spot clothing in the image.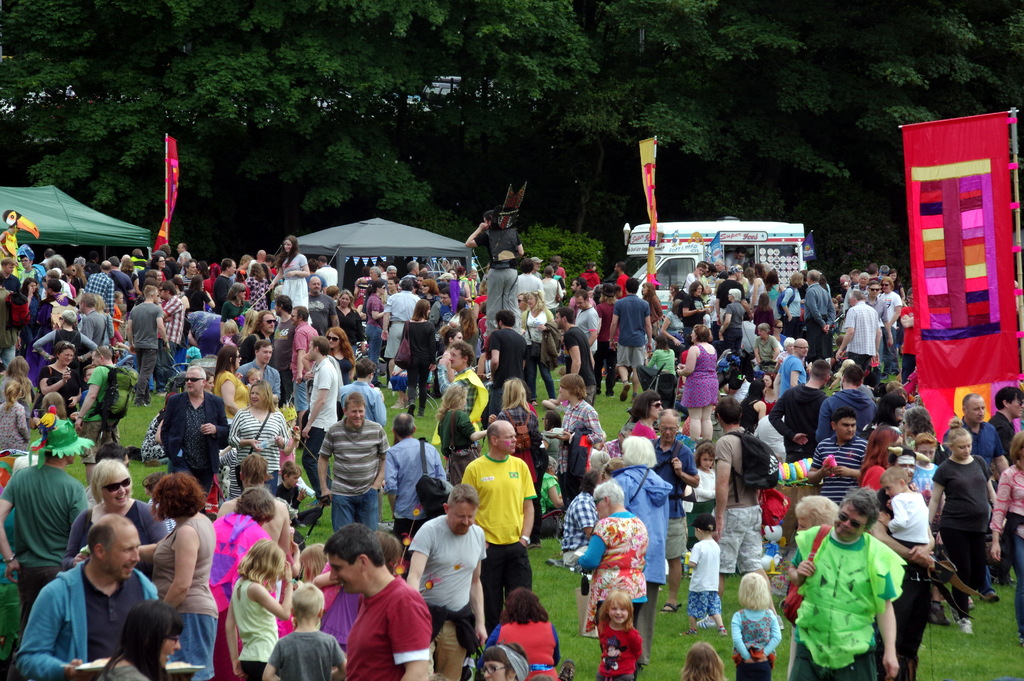
clothing found at [x1=149, y1=511, x2=219, y2=680].
